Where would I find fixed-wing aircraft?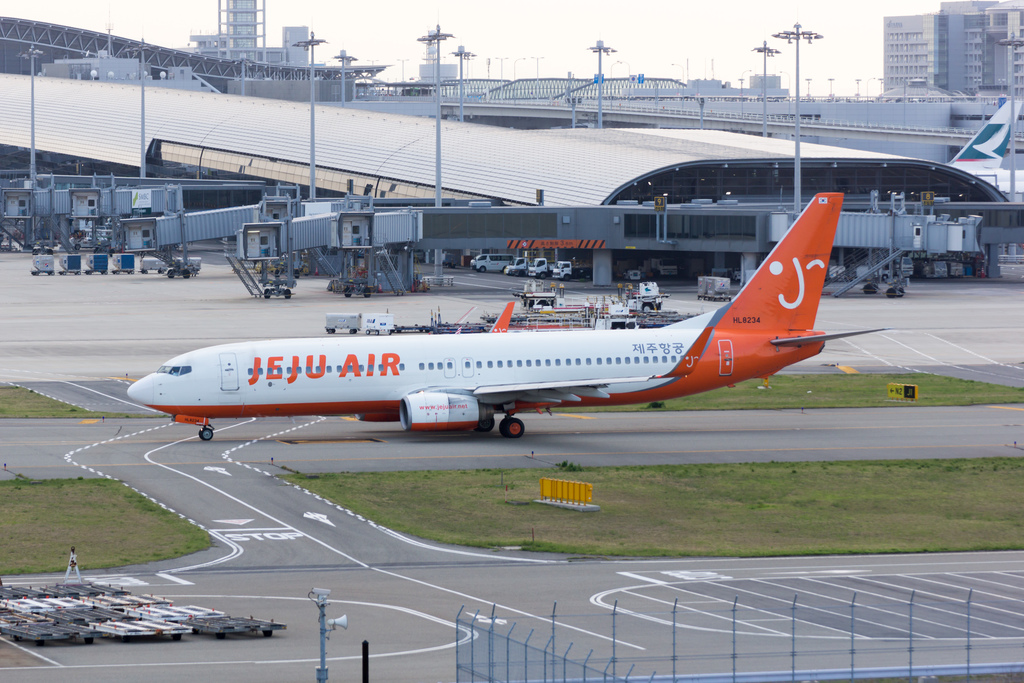
At [123,188,897,440].
